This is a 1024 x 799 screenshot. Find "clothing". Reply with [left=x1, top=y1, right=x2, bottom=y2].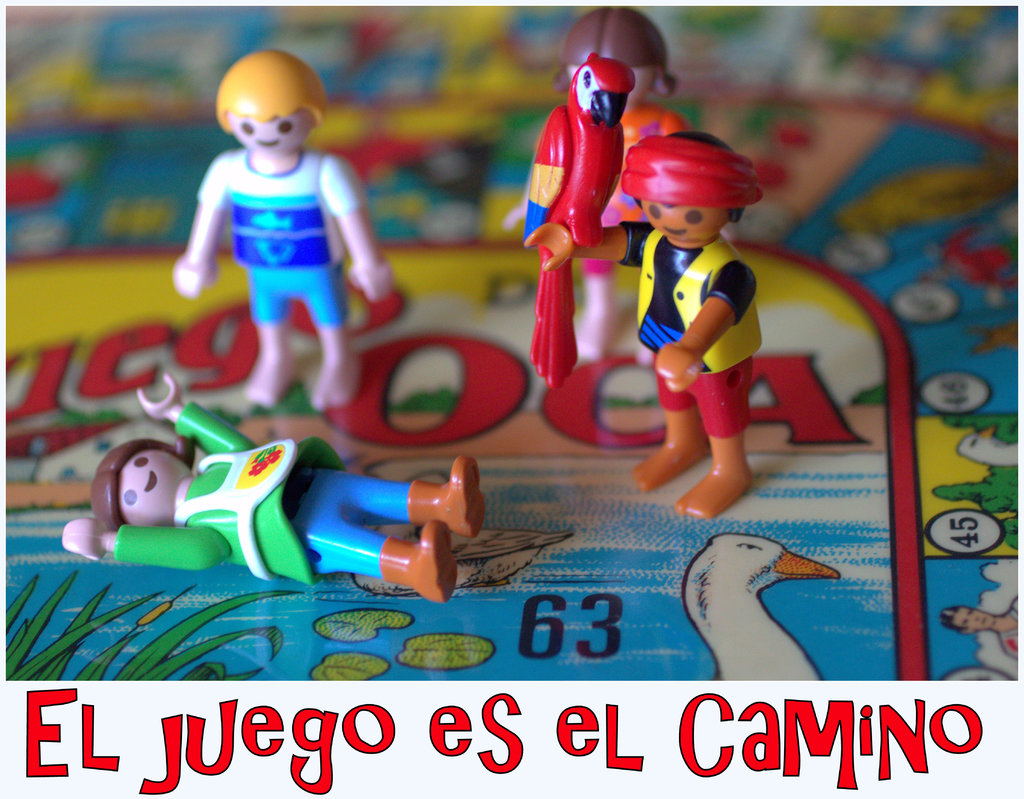
[left=204, top=161, right=364, bottom=328].
